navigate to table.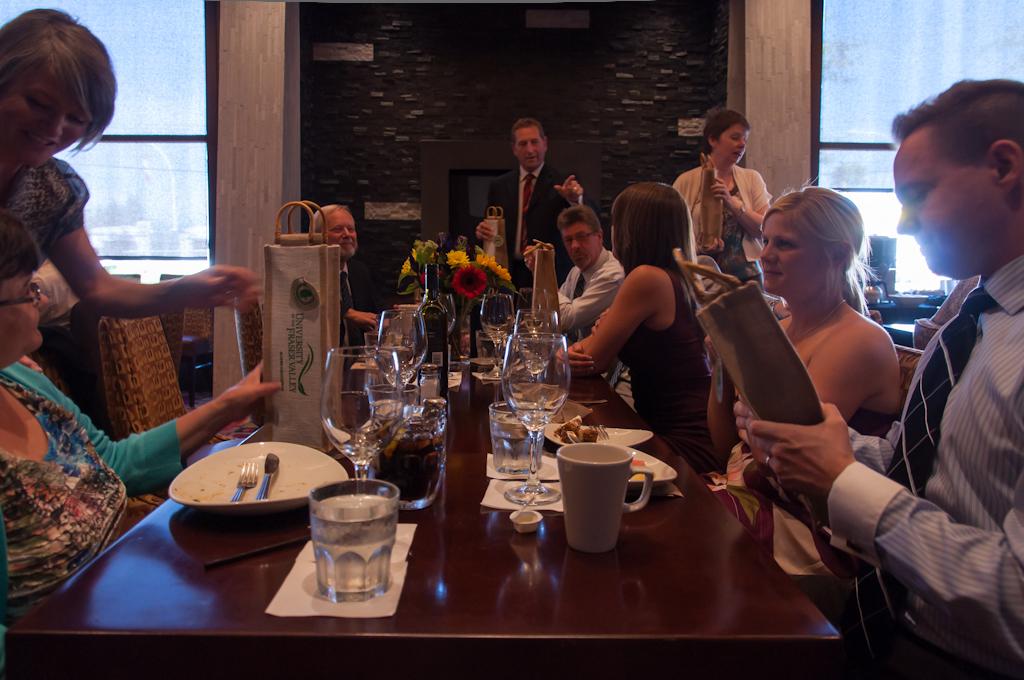
Navigation target: box=[26, 337, 943, 667].
